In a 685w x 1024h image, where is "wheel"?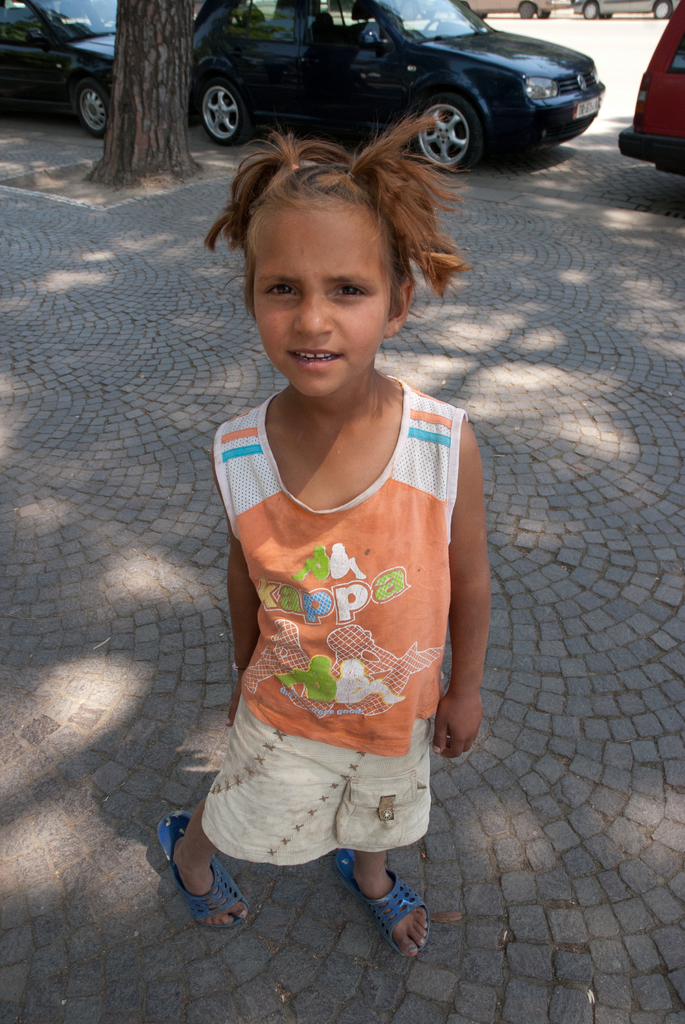
[x1=581, y1=1, x2=601, y2=18].
